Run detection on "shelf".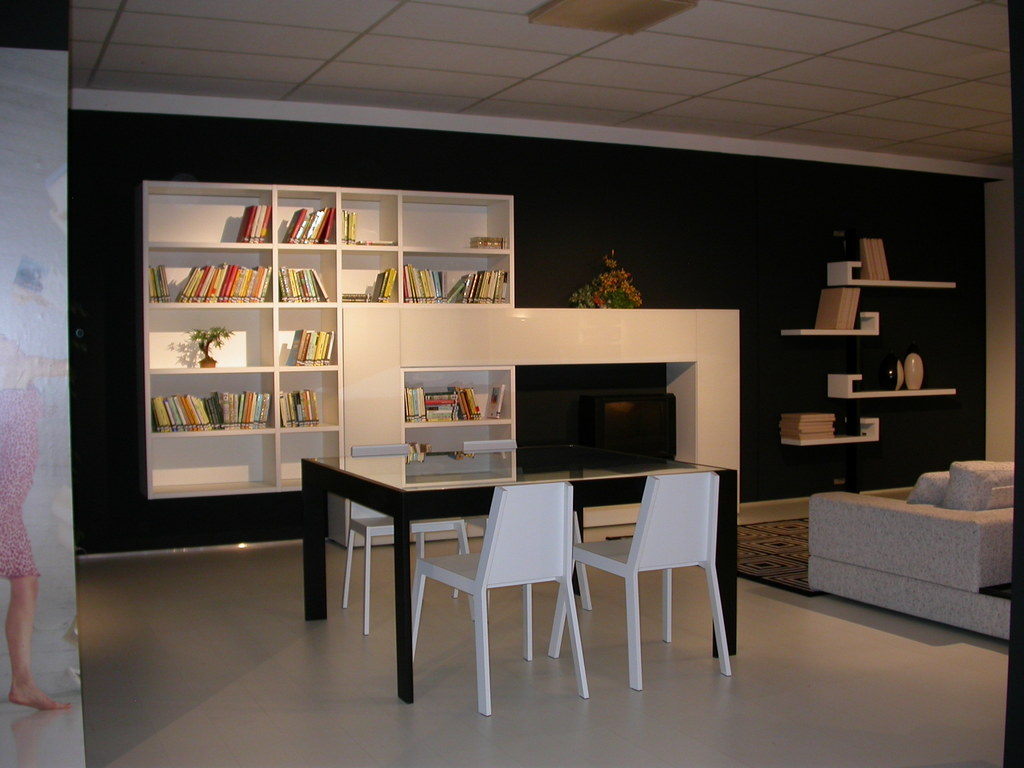
Result: 143,182,276,246.
